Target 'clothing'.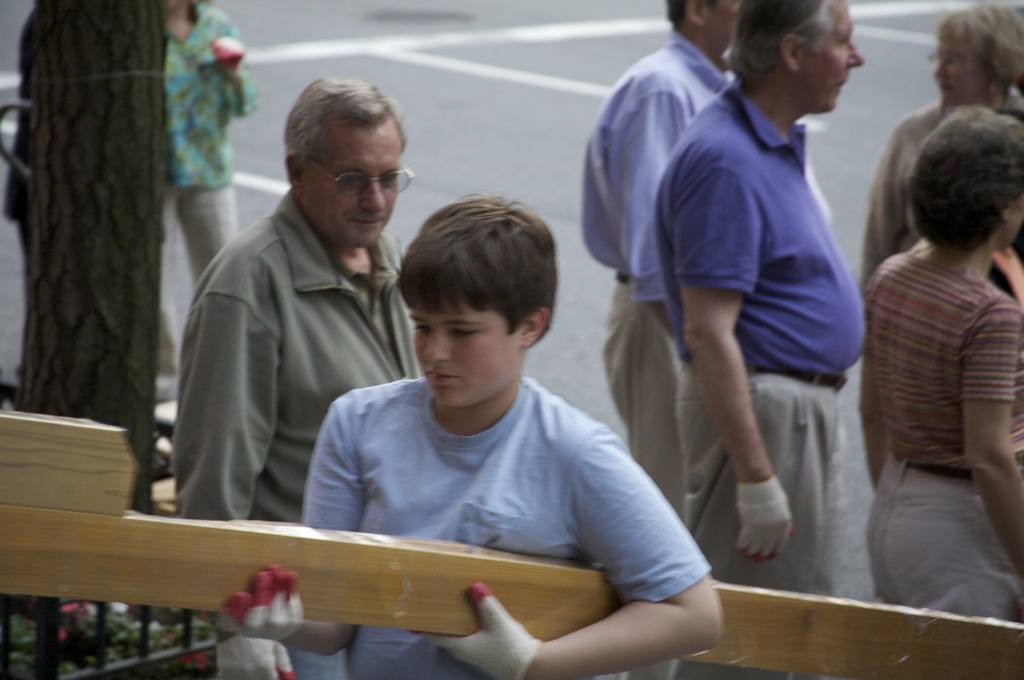
Target region: 5,12,38,254.
